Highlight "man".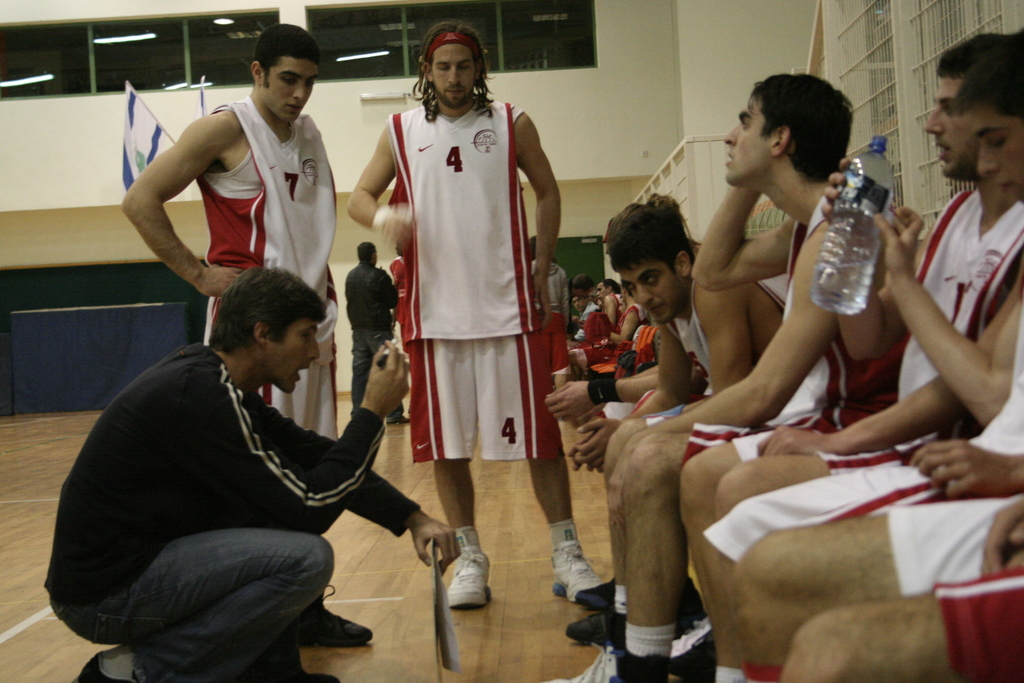
Highlighted region: box(121, 17, 377, 648).
